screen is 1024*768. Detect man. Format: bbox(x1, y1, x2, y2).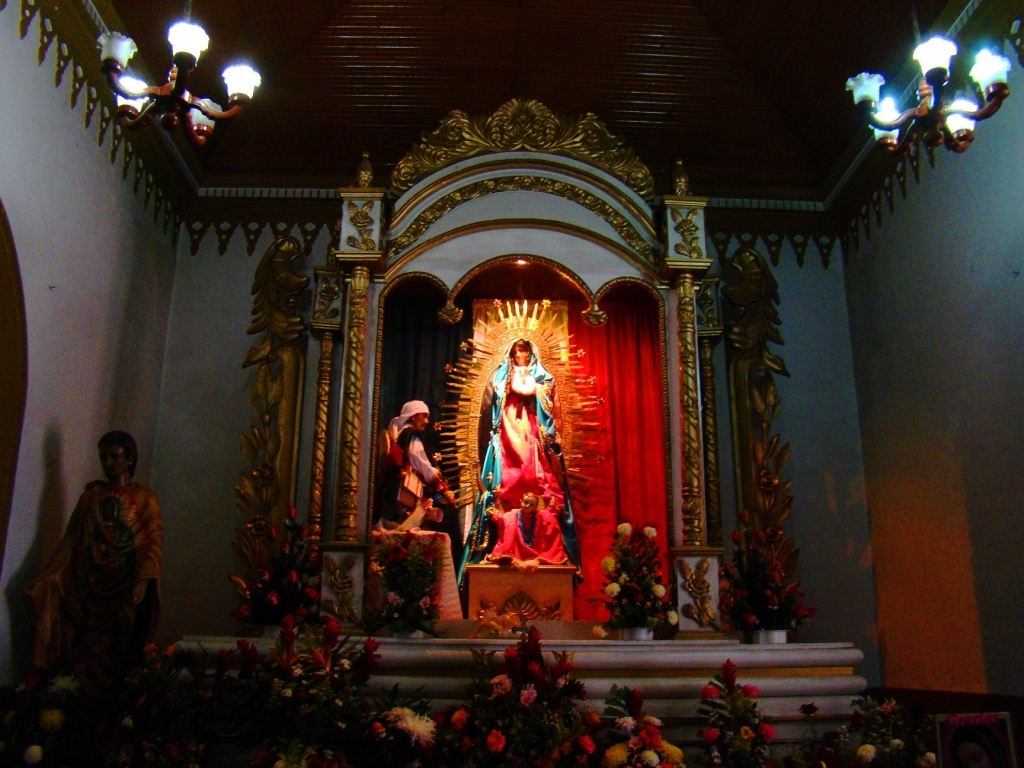
bbox(31, 416, 175, 695).
